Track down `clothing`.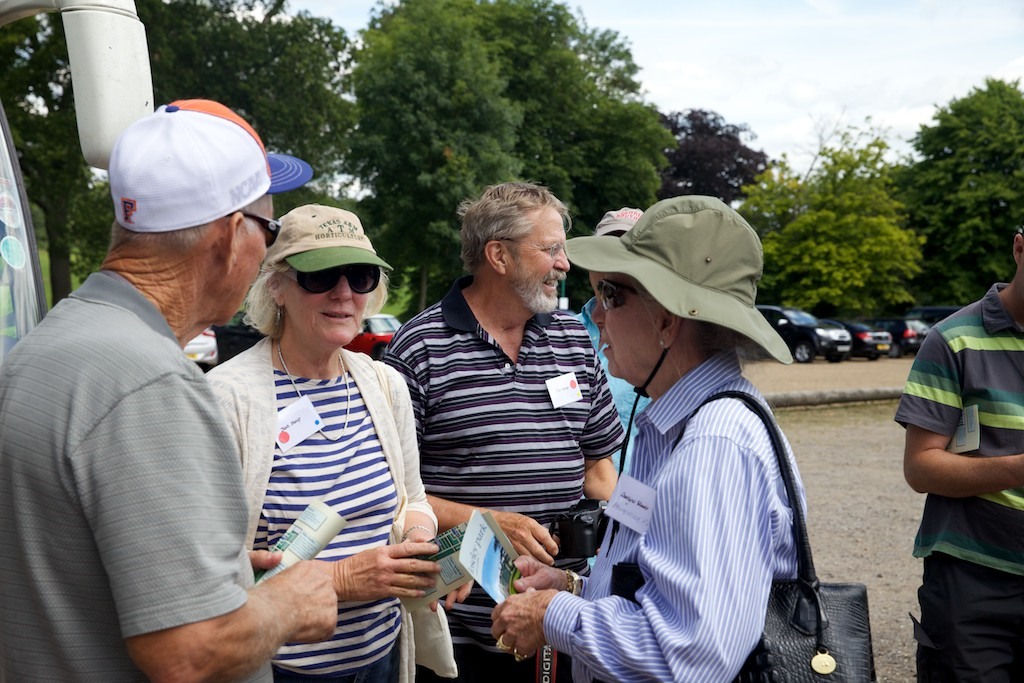
Tracked to BBox(203, 251, 438, 667).
